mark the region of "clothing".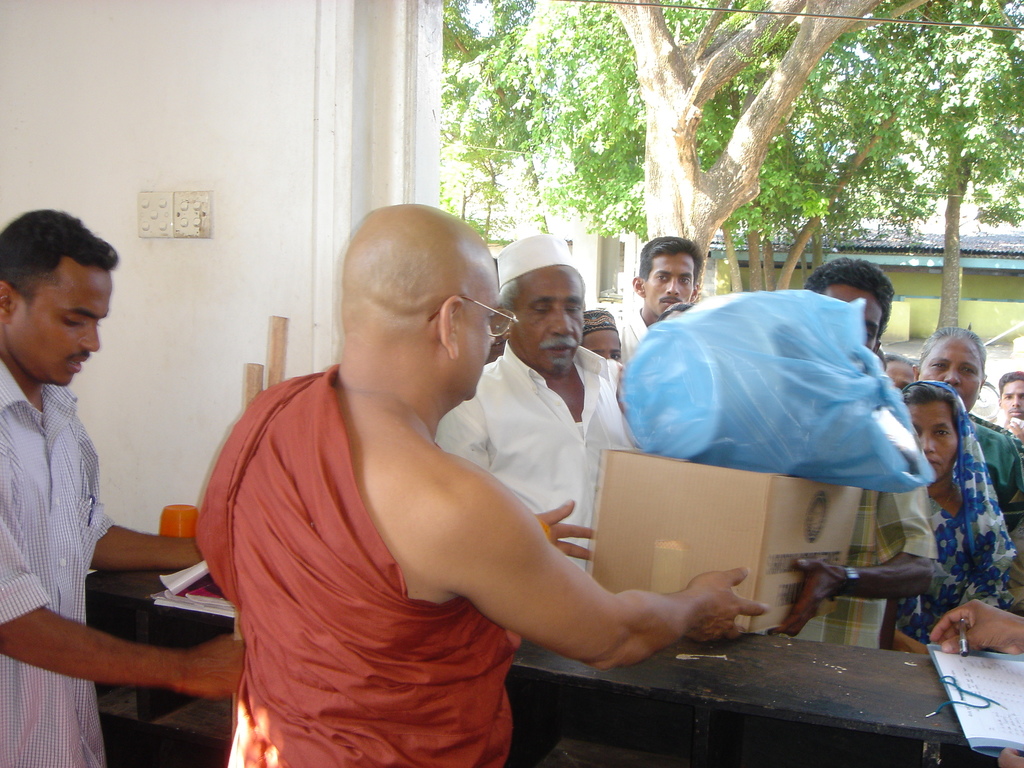
Region: (612, 312, 647, 368).
